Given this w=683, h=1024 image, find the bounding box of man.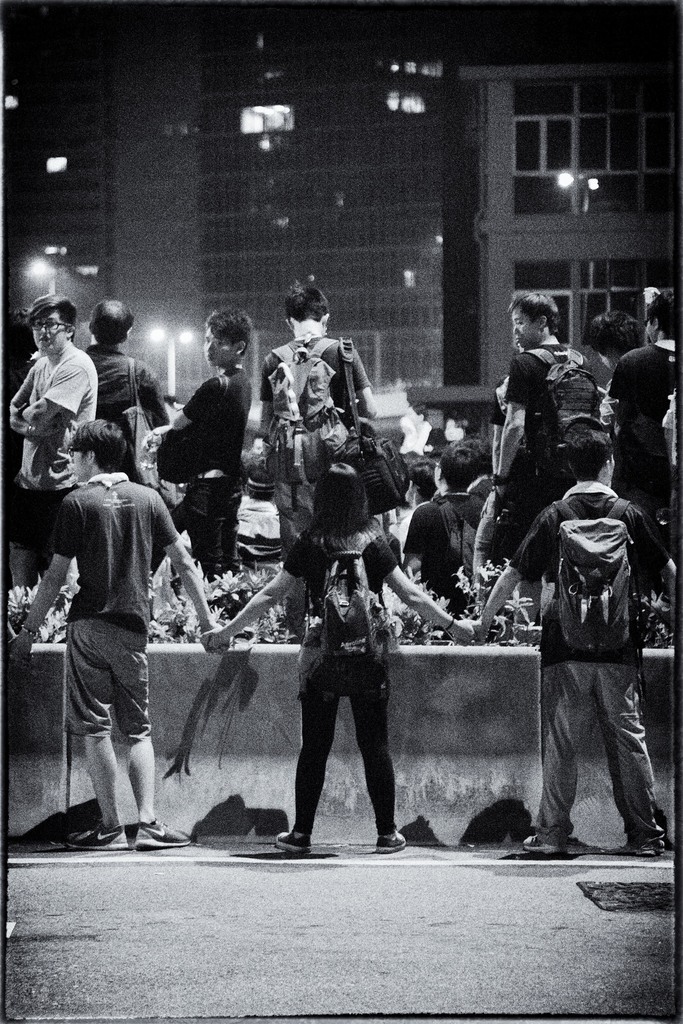
left=465, top=417, right=680, bottom=861.
